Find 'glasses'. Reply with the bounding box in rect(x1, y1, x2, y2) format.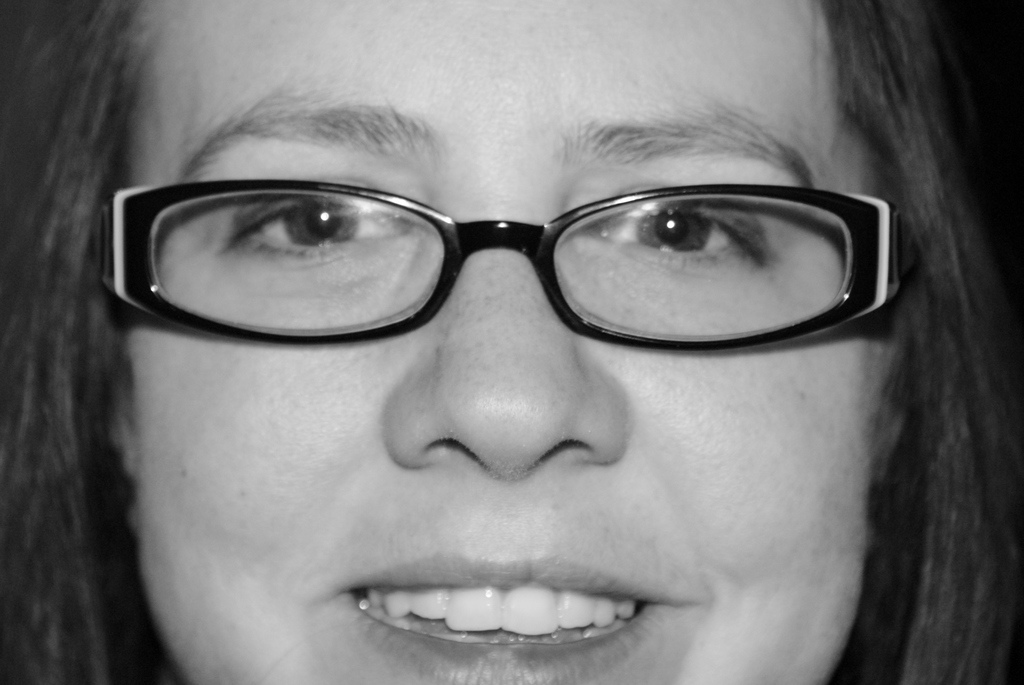
rect(95, 174, 920, 352).
